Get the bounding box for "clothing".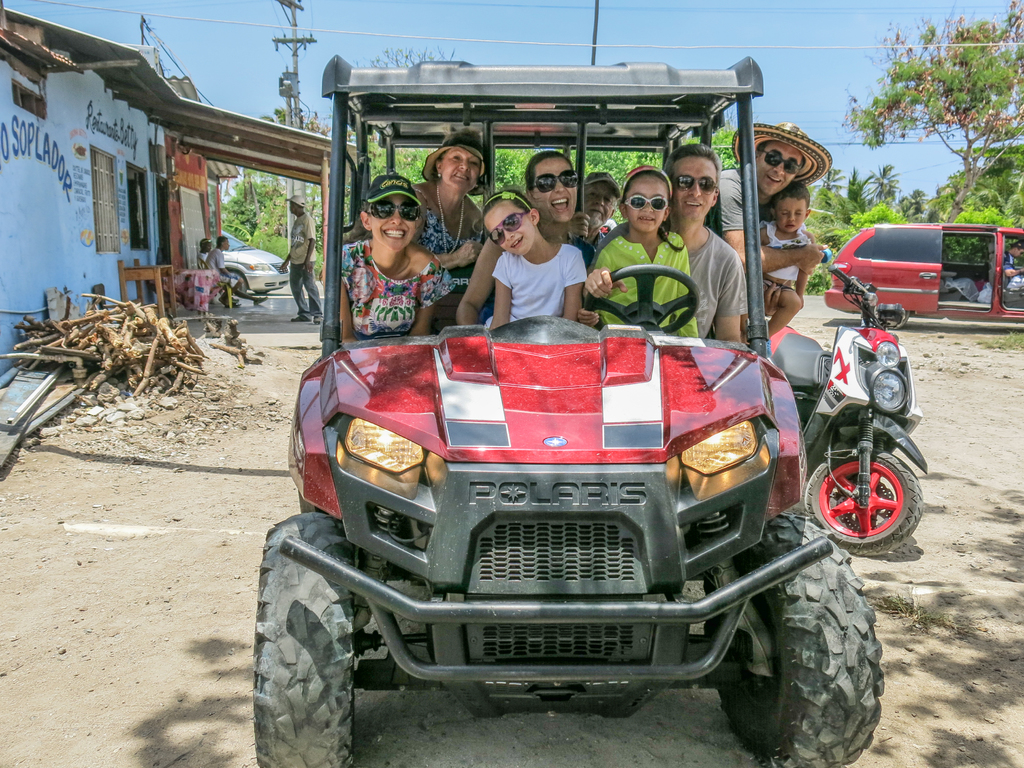
BBox(362, 170, 426, 210).
